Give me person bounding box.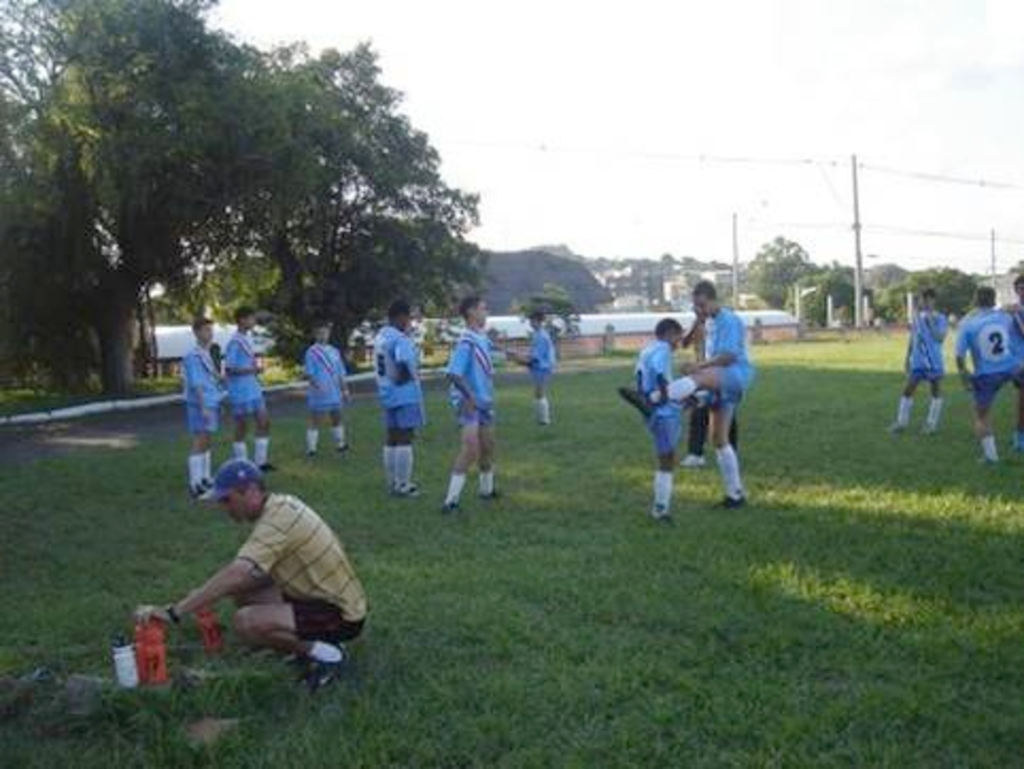
select_region(136, 457, 370, 684).
